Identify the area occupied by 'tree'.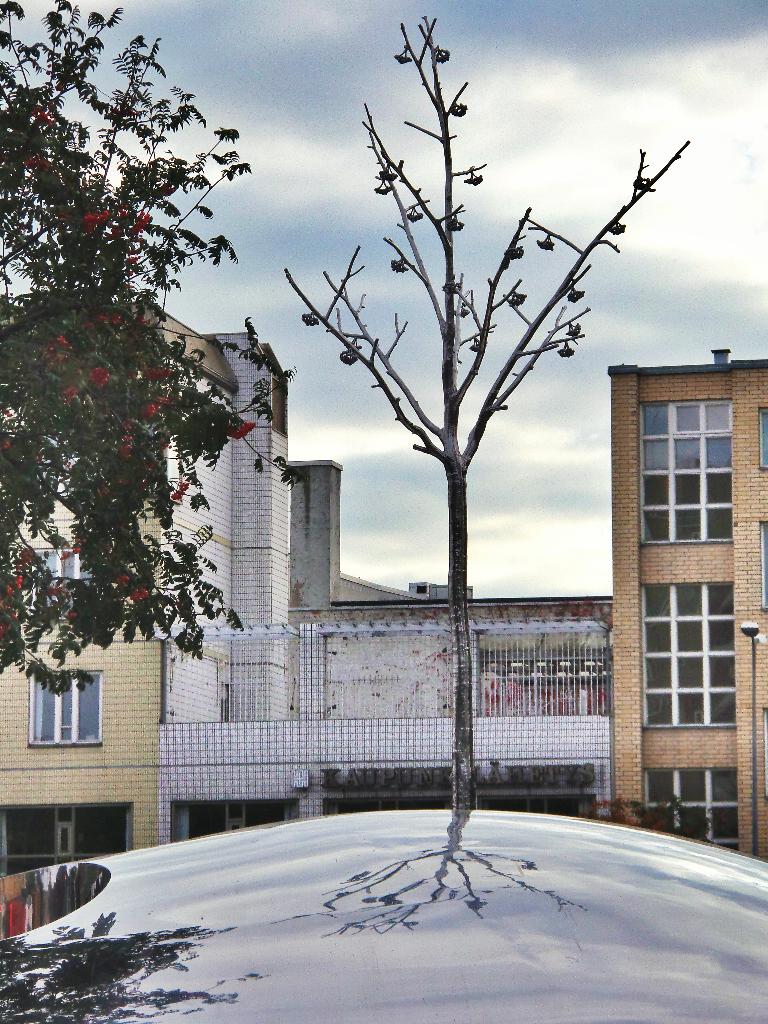
Area: x1=292, y1=15, x2=693, y2=807.
